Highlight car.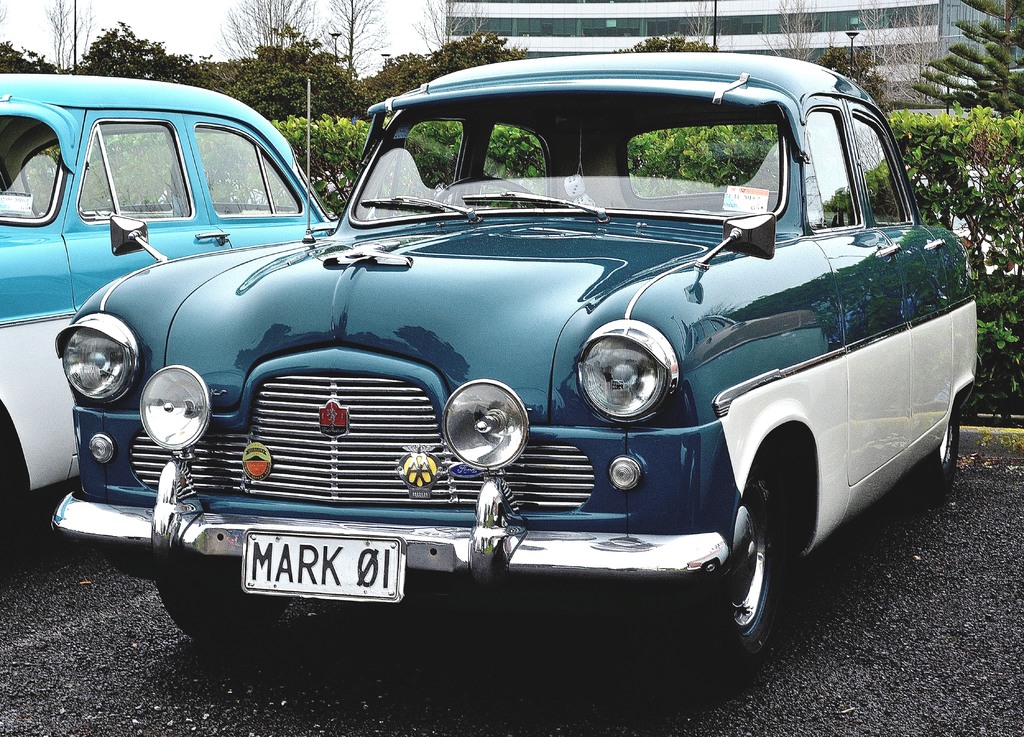
Highlighted region: box=[0, 68, 332, 530].
